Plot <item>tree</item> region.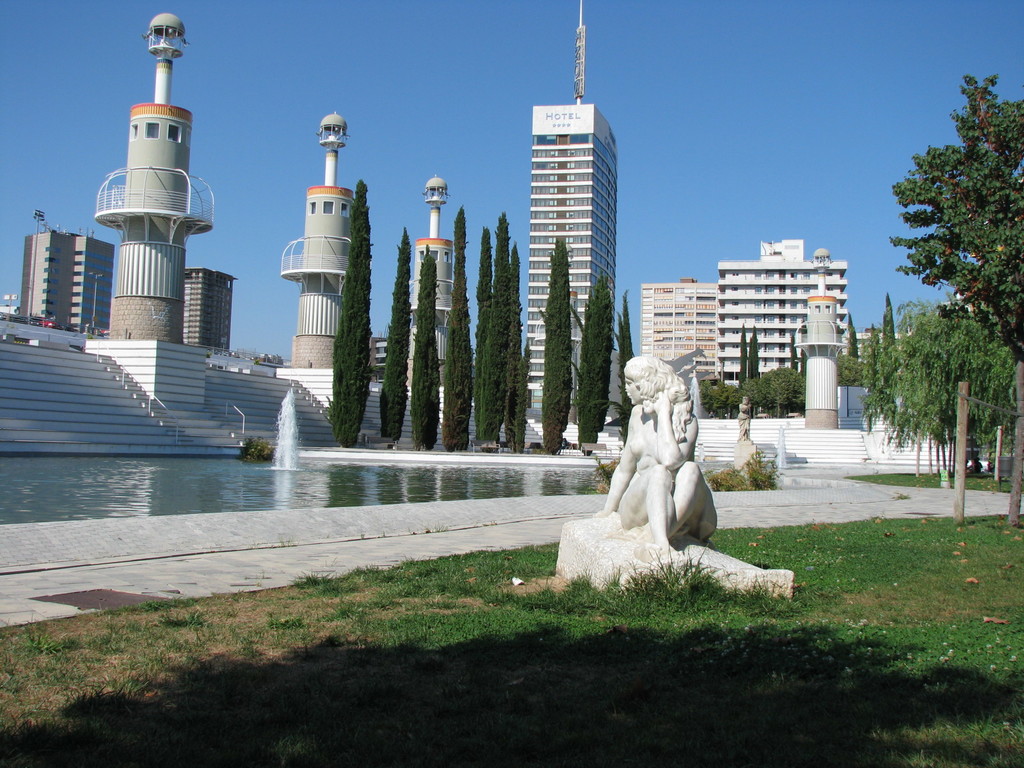
Plotted at bbox(445, 204, 469, 452).
